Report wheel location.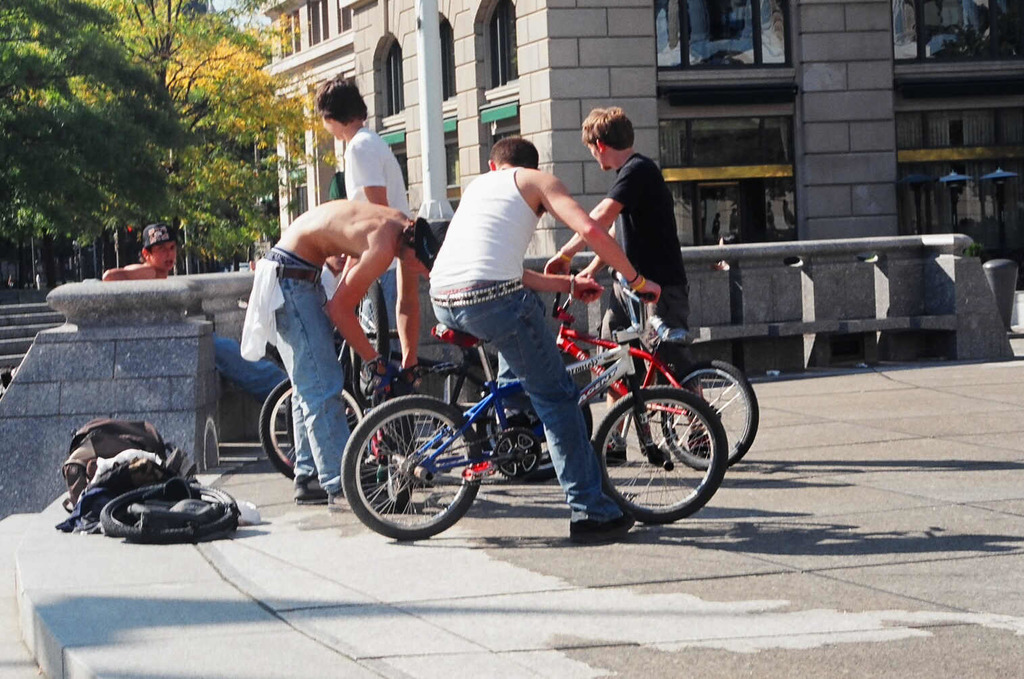
Report: 661:360:759:469.
